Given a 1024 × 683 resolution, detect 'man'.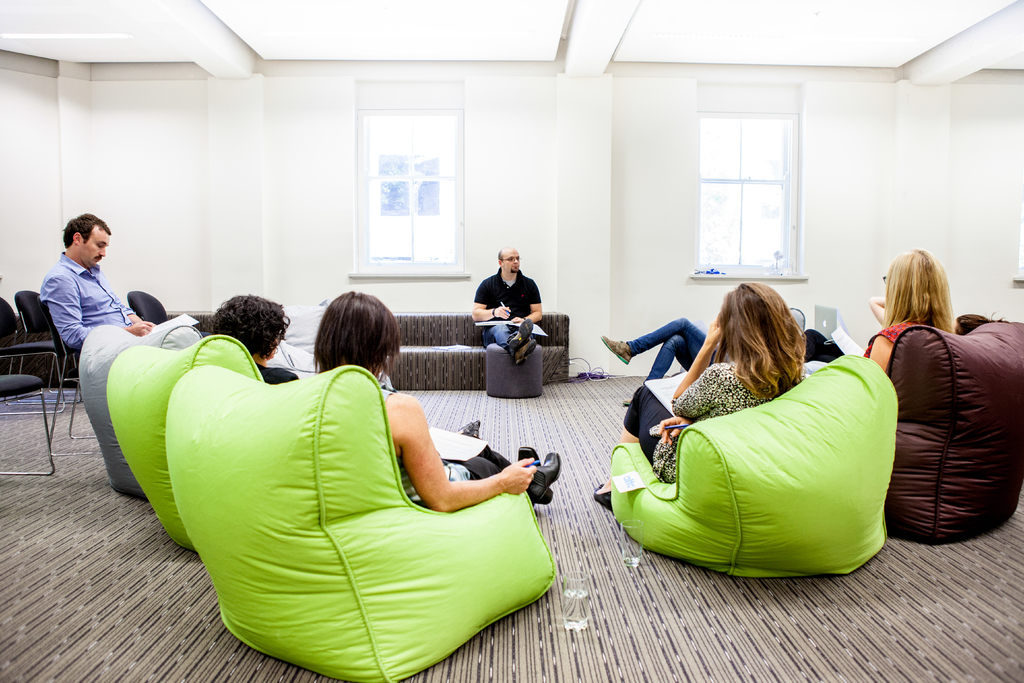
select_region(467, 247, 556, 394).
